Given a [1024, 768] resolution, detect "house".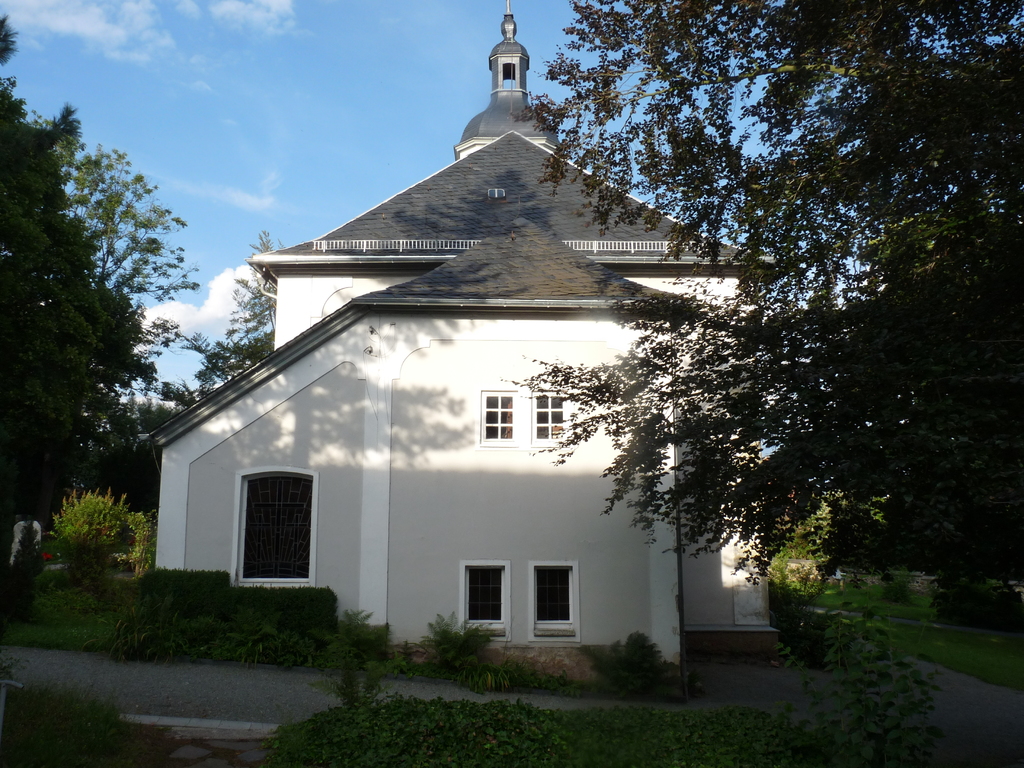
x1=137, y1=0, x2=777, y2=658.
